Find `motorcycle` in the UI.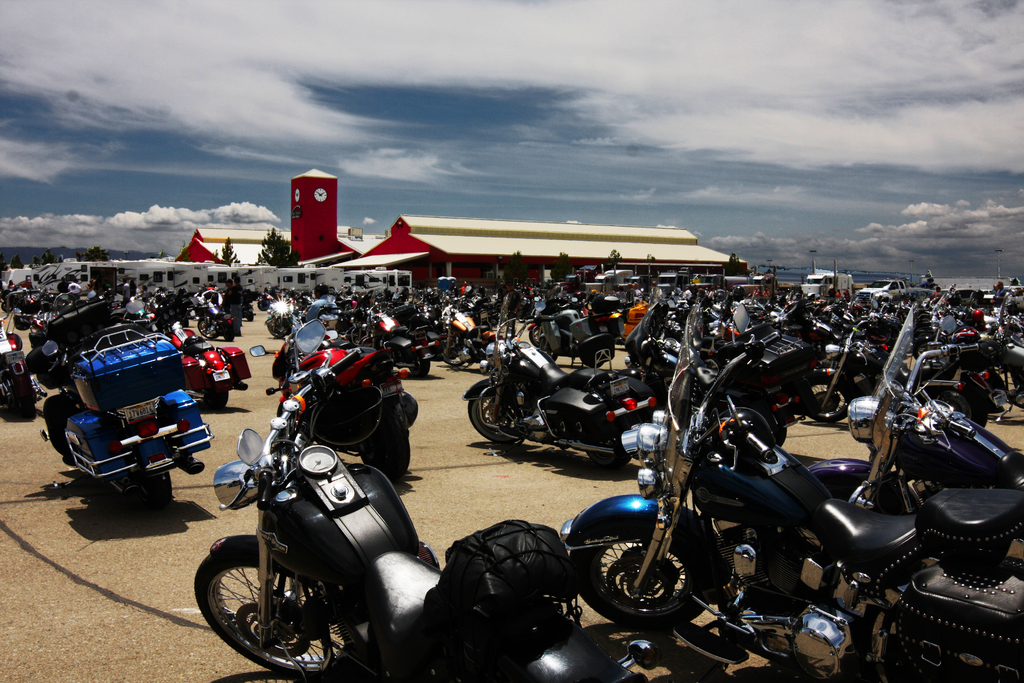
UI element at (561,301,1022,682).
